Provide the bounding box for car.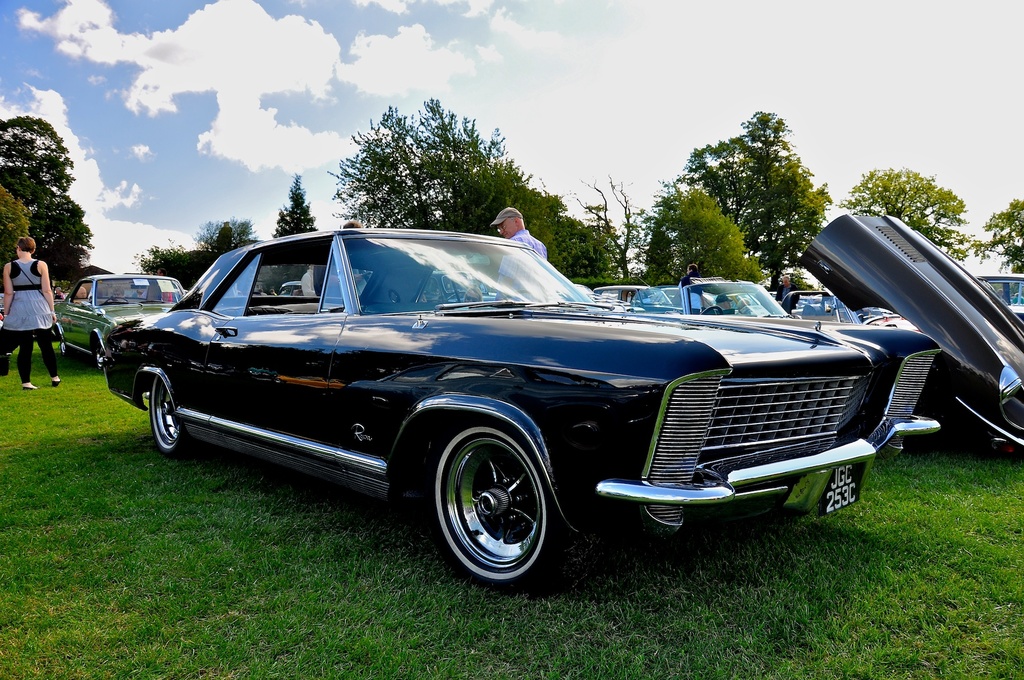
left=111, top=217, right=935, bottom=569.
